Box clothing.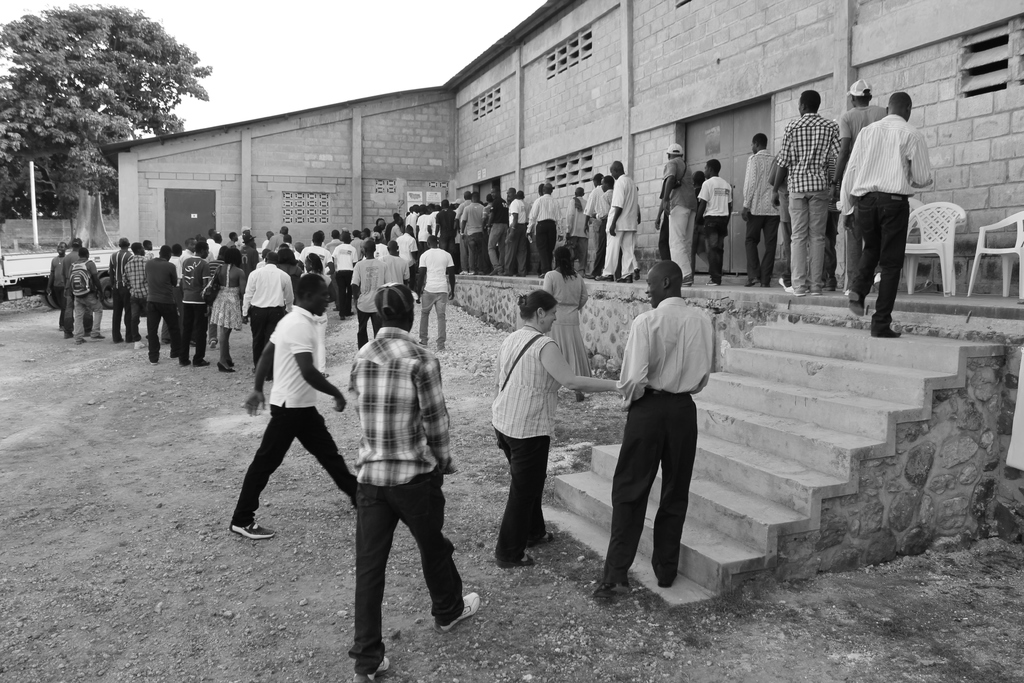
(102, 250, 130, 341).
